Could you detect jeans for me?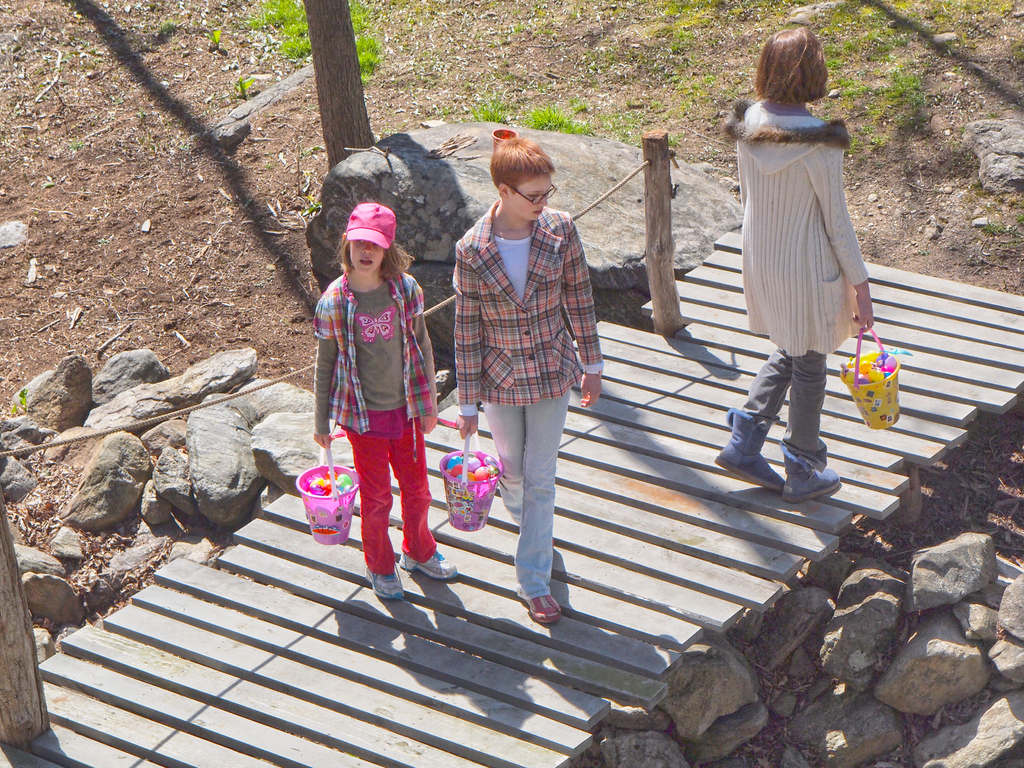
Detection result: detection(481, 385, 573, 602).
